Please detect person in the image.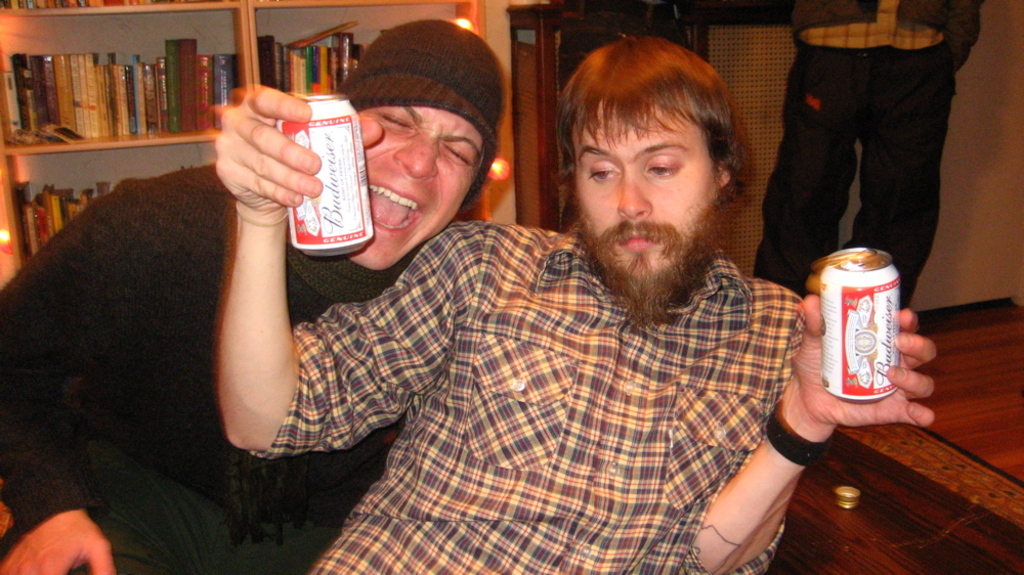
select_region(205, 27, 946, 574).
